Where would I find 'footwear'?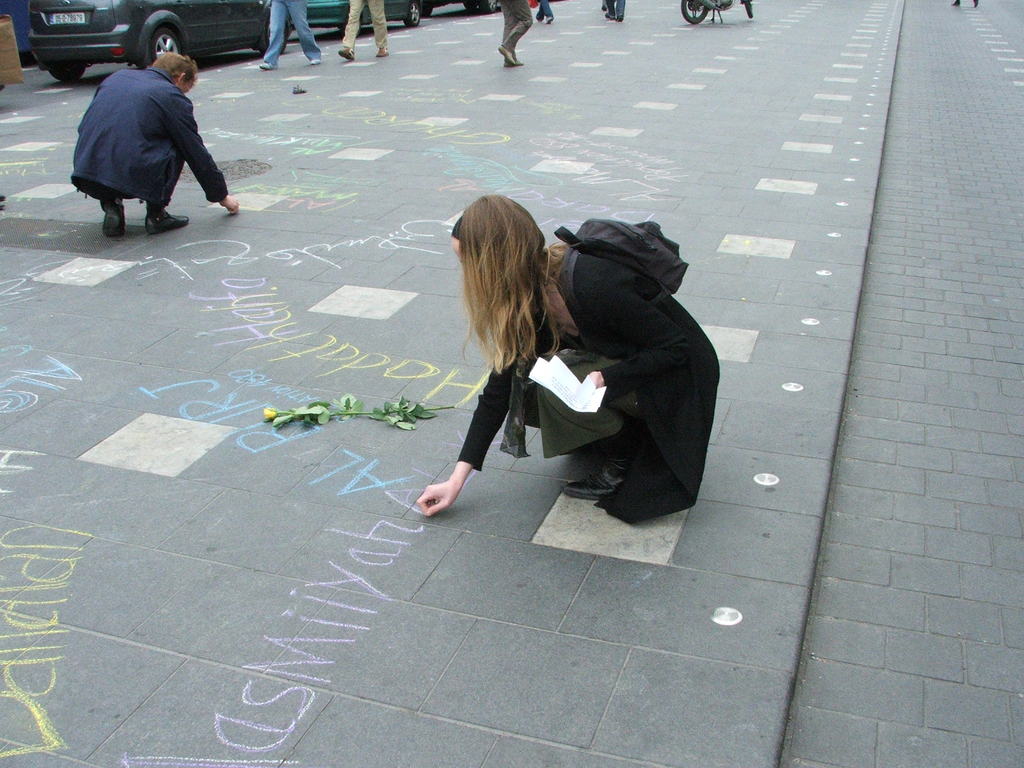
At bbox(144, 213, 188, 234).
